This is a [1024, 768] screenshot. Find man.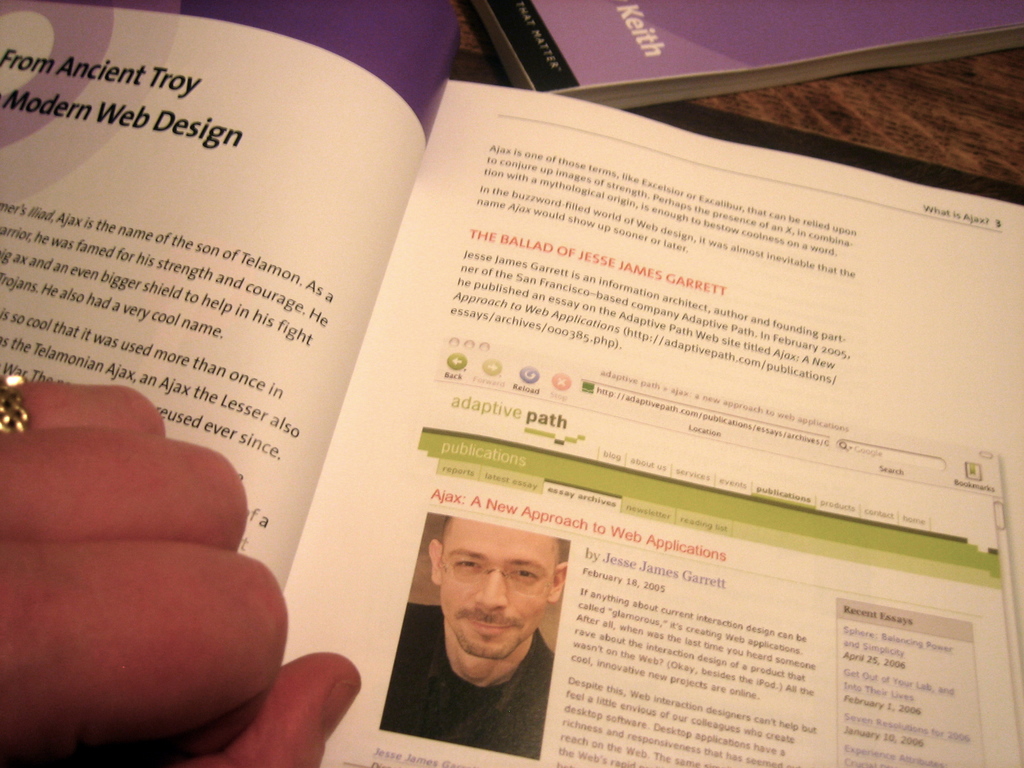
Bounding box: box(386, 515, 568, 762).
